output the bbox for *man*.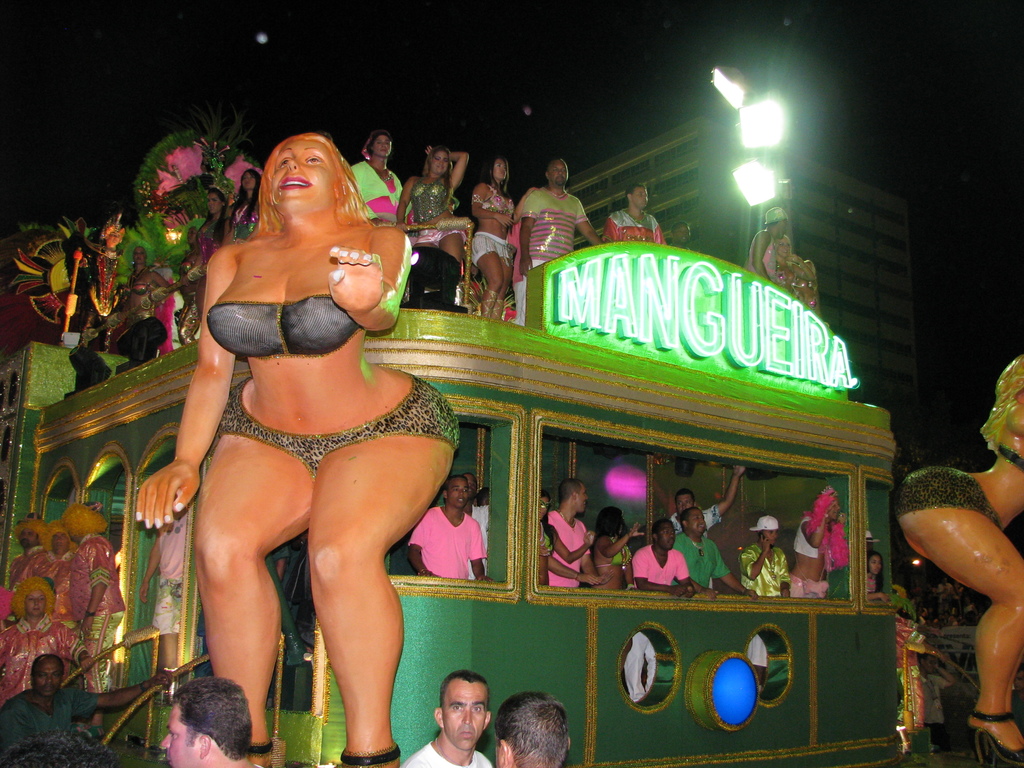
[742,515,790,602].
